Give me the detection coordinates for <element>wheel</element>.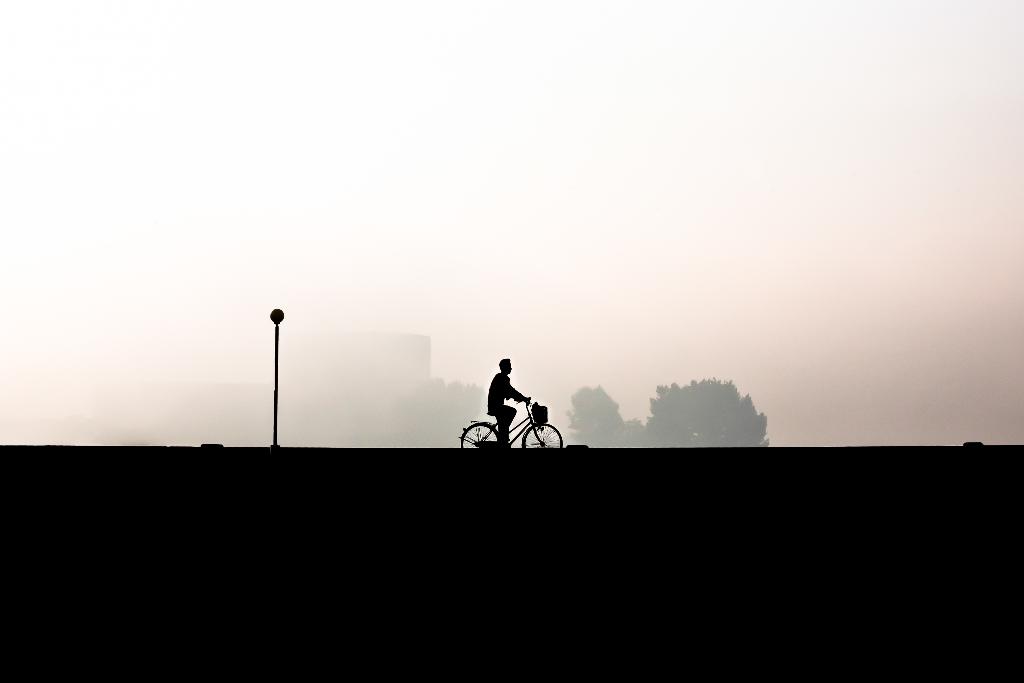
select_region(460, 422, 503, 448).
